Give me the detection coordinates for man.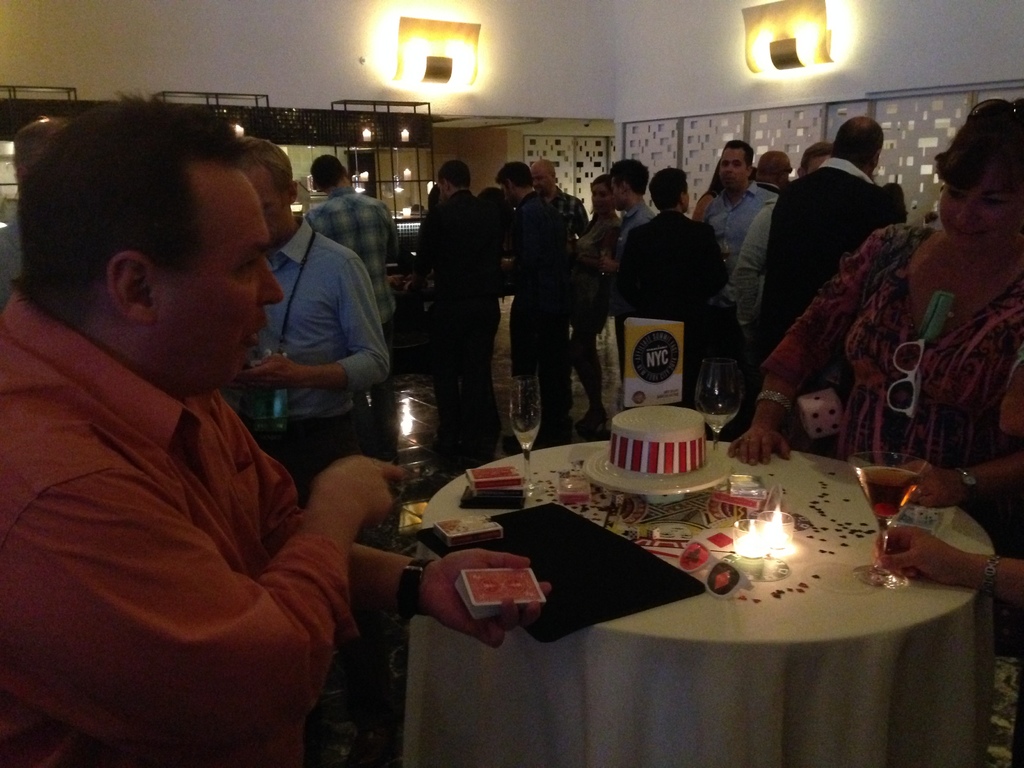
{"x1": 234, "y1": 139, "x2": 396, "y2": 481}.
